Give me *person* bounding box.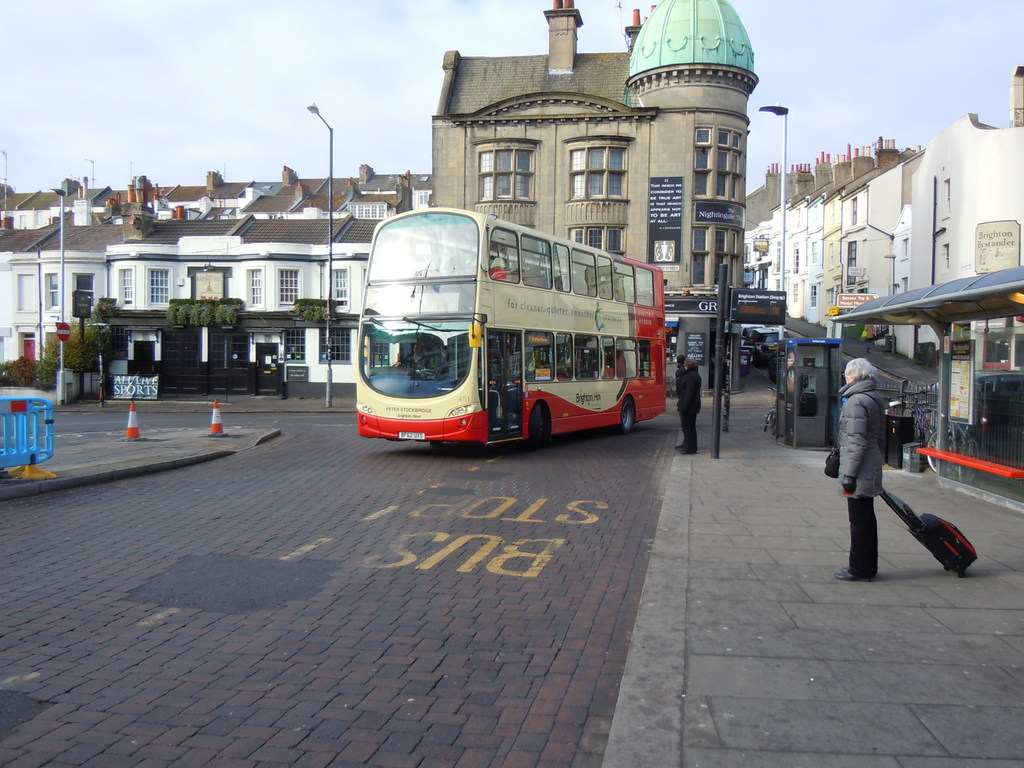
<box>836,356,892,583</box>.
